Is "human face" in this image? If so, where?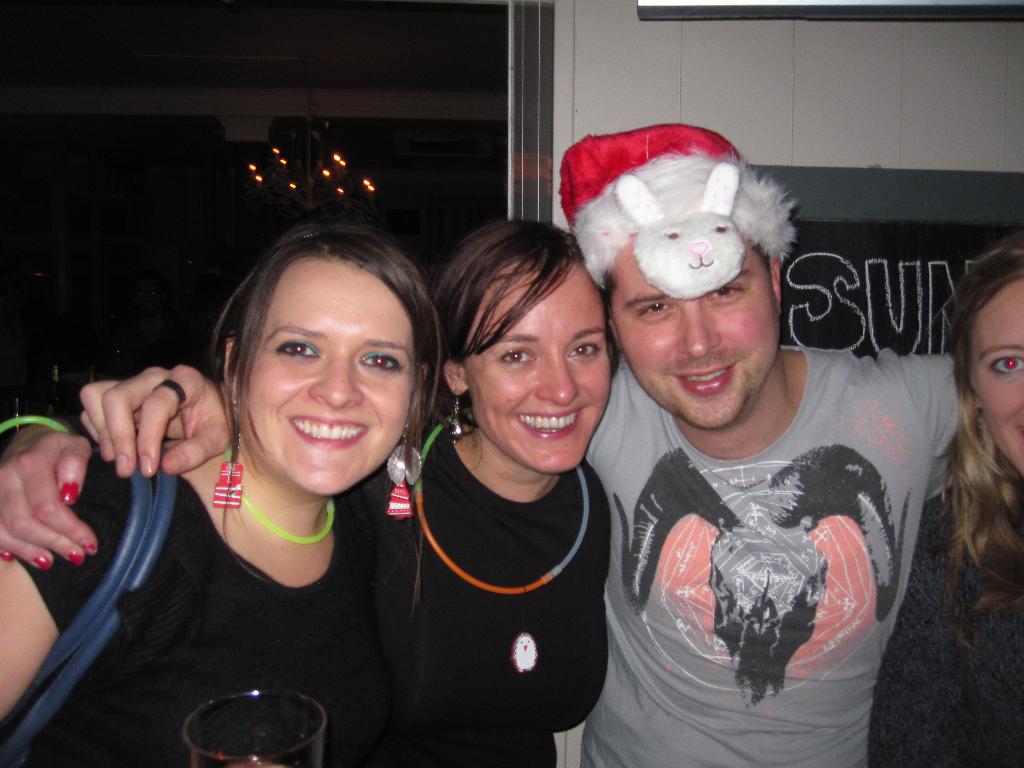
Yes, at x1=465, y1=257, x2=620, y2=483.
